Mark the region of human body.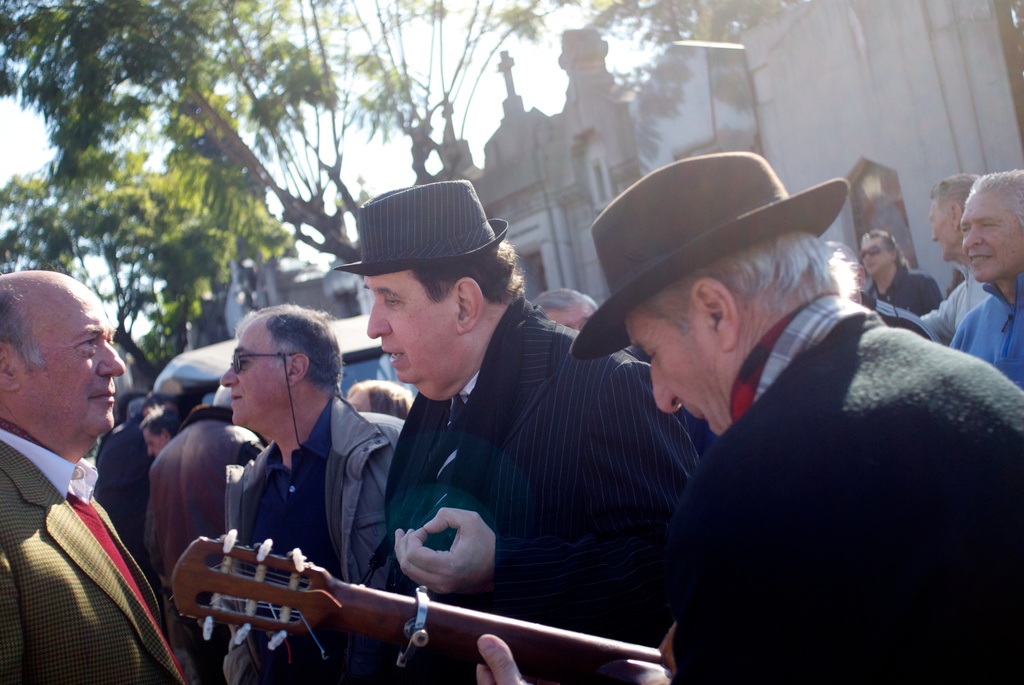
Region: x1=859, y1=257, x2=936, y2=312.
